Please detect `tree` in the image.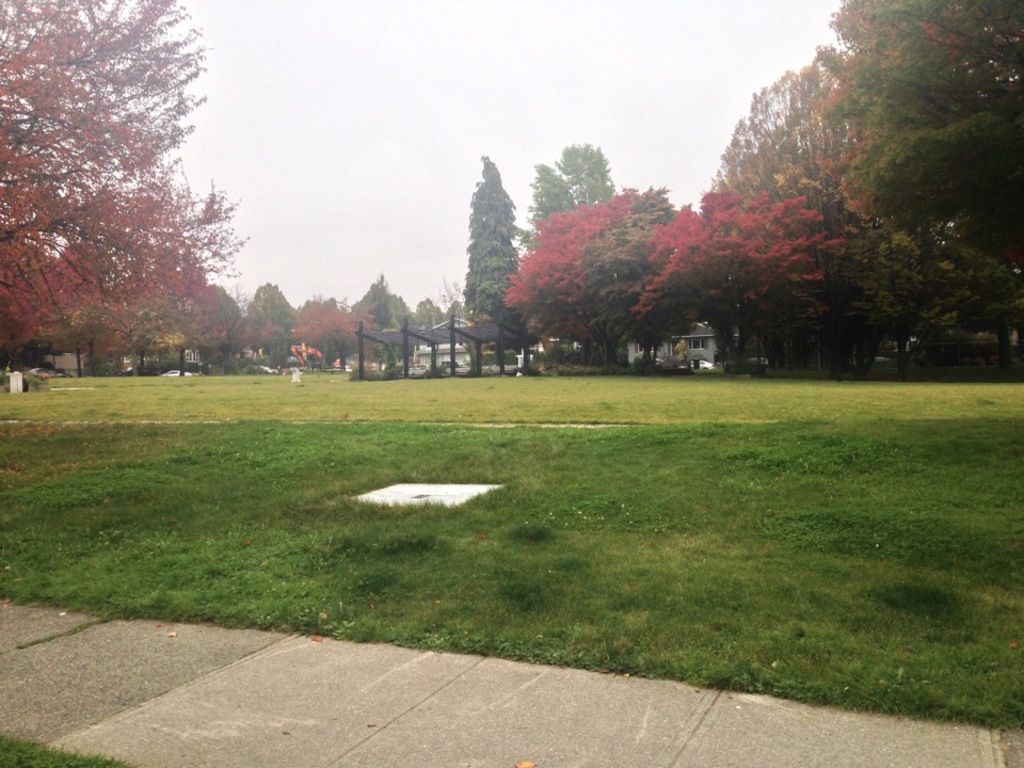
rect(576, 185, 690, 383).
